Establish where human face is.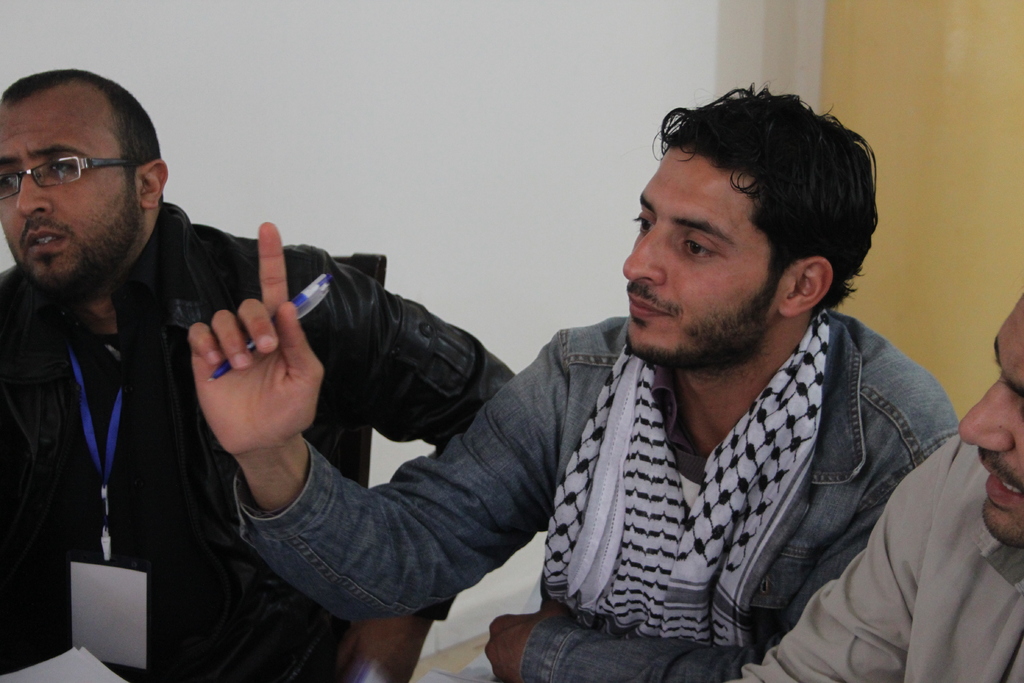
Established at l=619, t=147, r=776, b=357.
